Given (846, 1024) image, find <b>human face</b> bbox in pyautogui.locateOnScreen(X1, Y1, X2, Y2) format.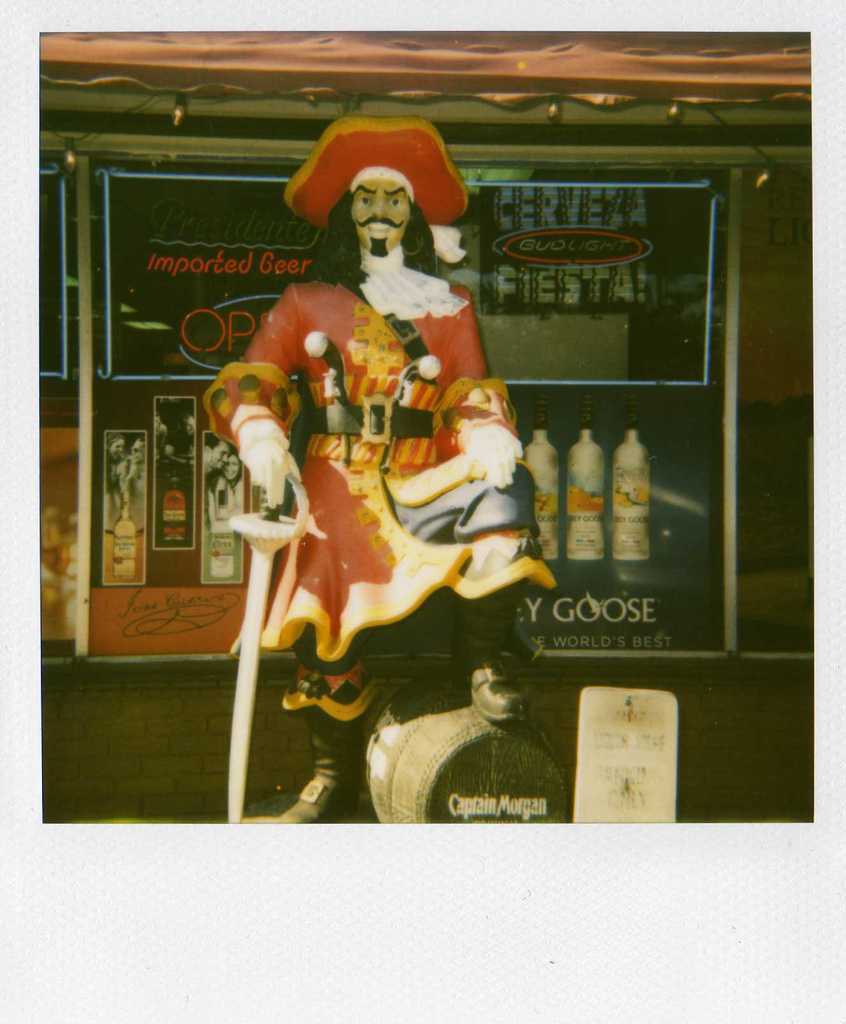
pyautogui.locateOnScreen(346, 175, 412, 256).
